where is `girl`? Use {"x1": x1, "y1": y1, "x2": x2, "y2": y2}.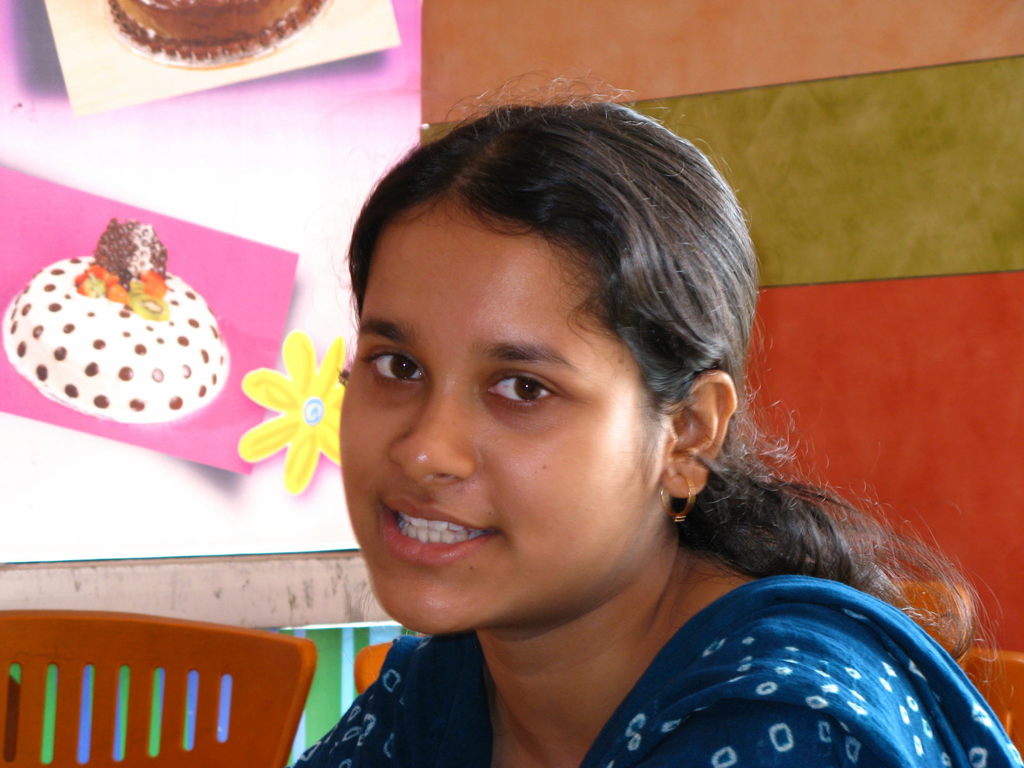
{"x1": 291, "y1": 74, "x2": 1022, "y2": 767}.
